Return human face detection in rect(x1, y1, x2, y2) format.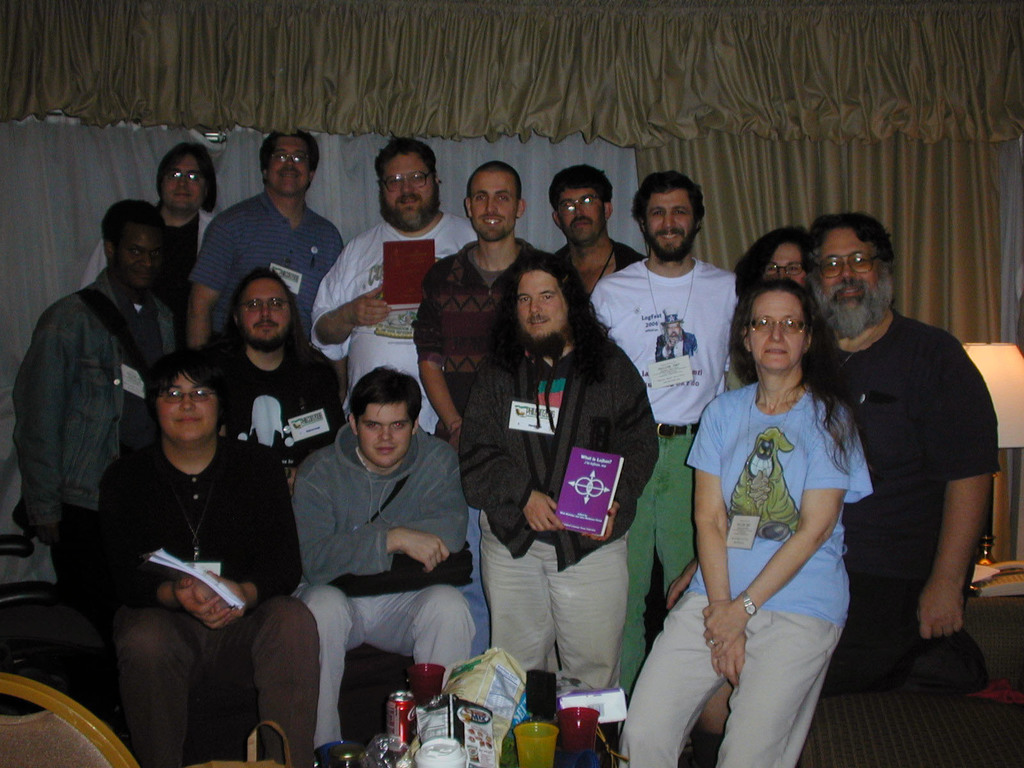
rect(559, 188, 607, 239).
